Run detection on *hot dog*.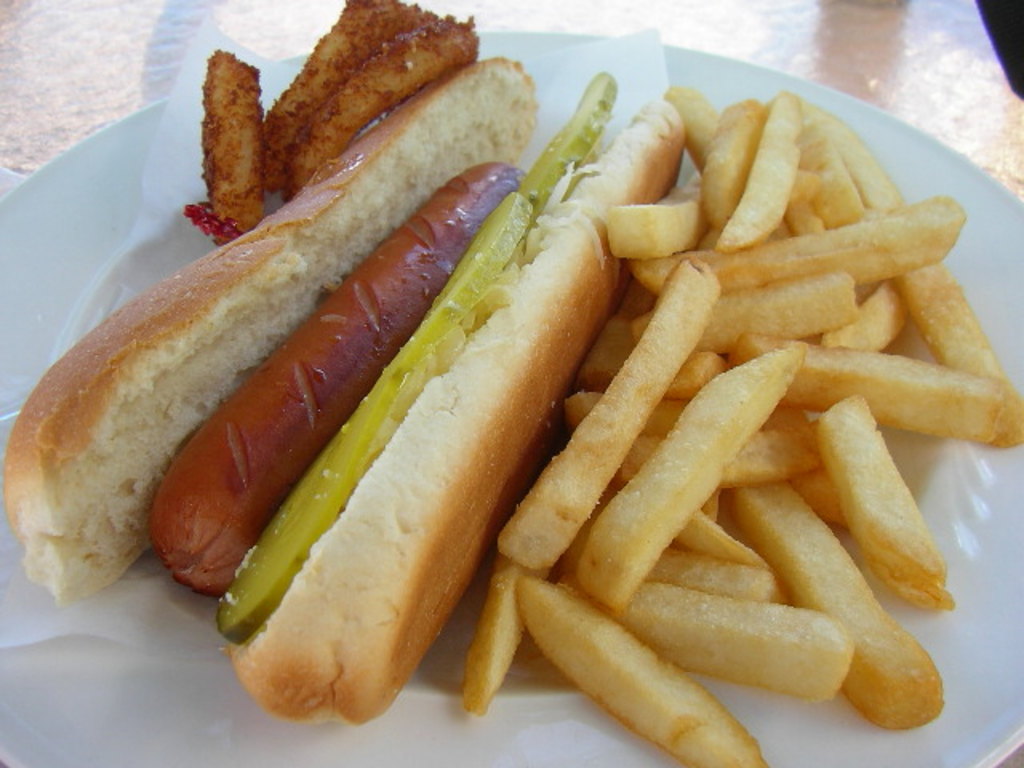
Result: (2, 51, 693, 728).
